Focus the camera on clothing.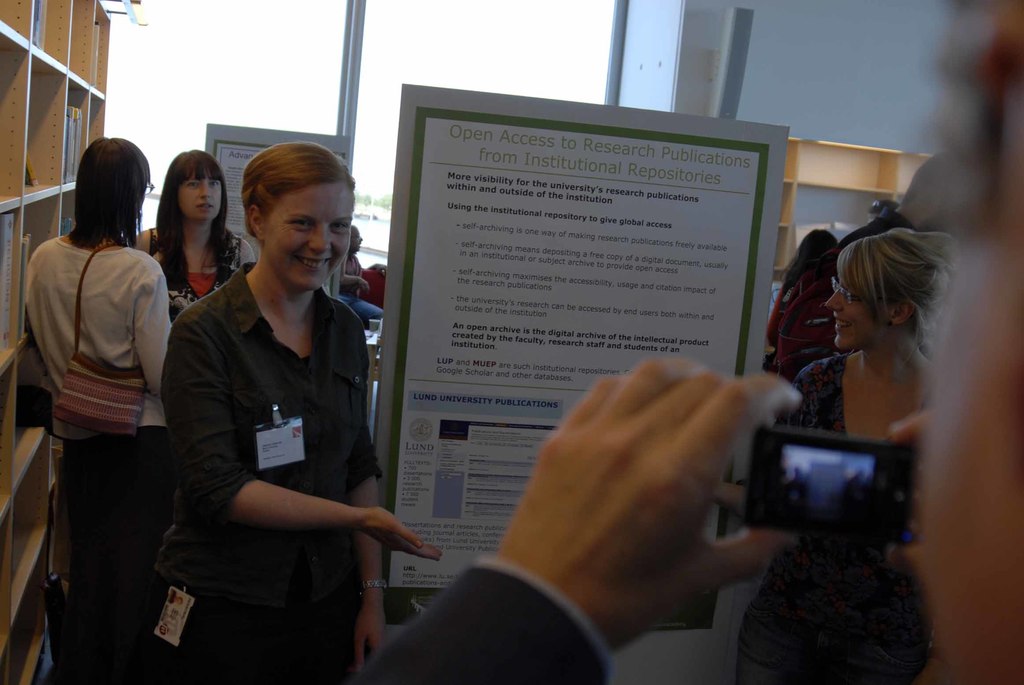
Focus region: Rect(23, 246, 177, 668).
